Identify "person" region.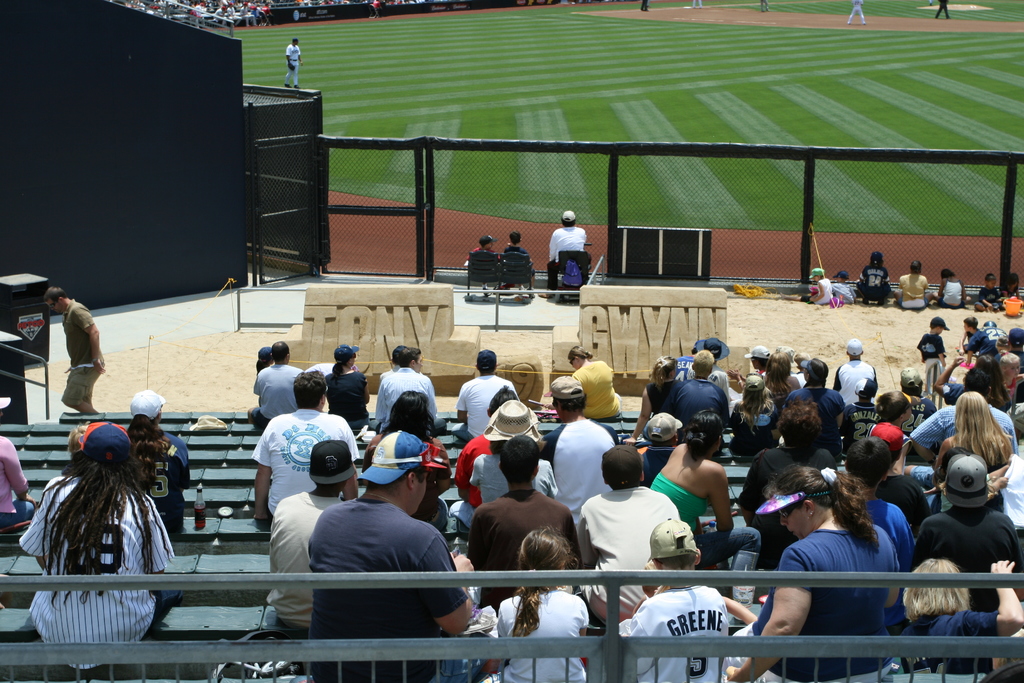
Region: box(470, 400, 559, 504).
